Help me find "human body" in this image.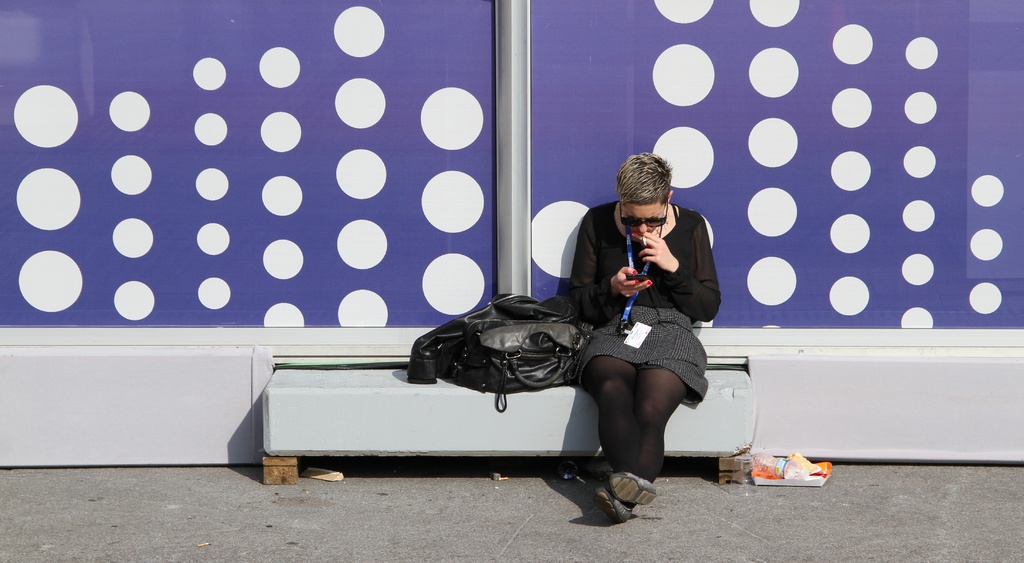
Found it: 542:155:726:498.
